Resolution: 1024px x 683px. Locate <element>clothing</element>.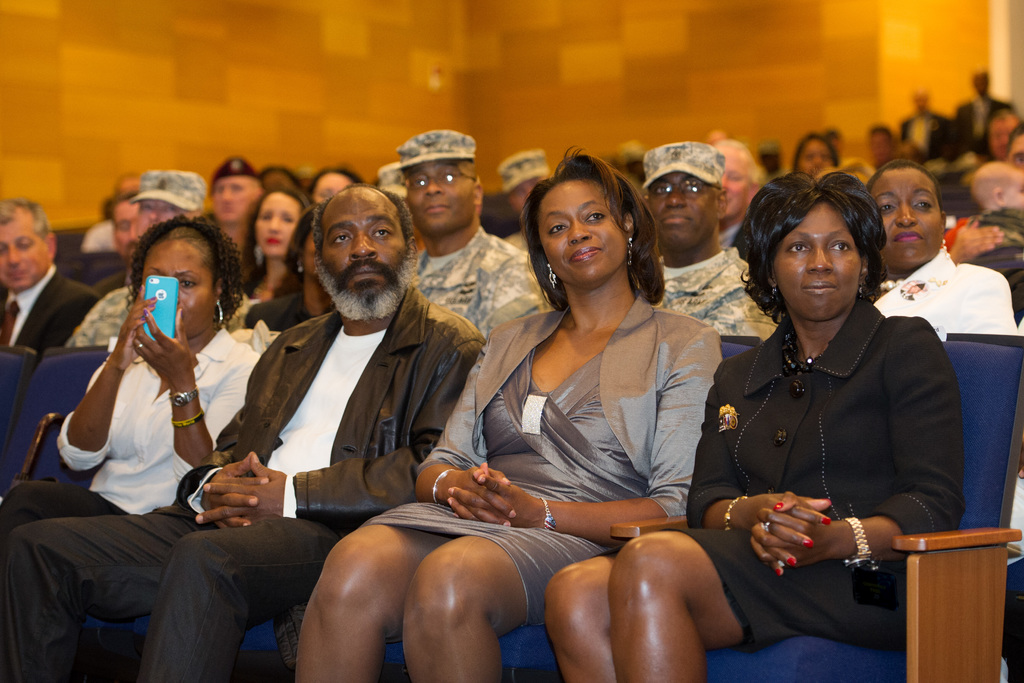
[x1=0, y1=323, x2=260, y2=533].
